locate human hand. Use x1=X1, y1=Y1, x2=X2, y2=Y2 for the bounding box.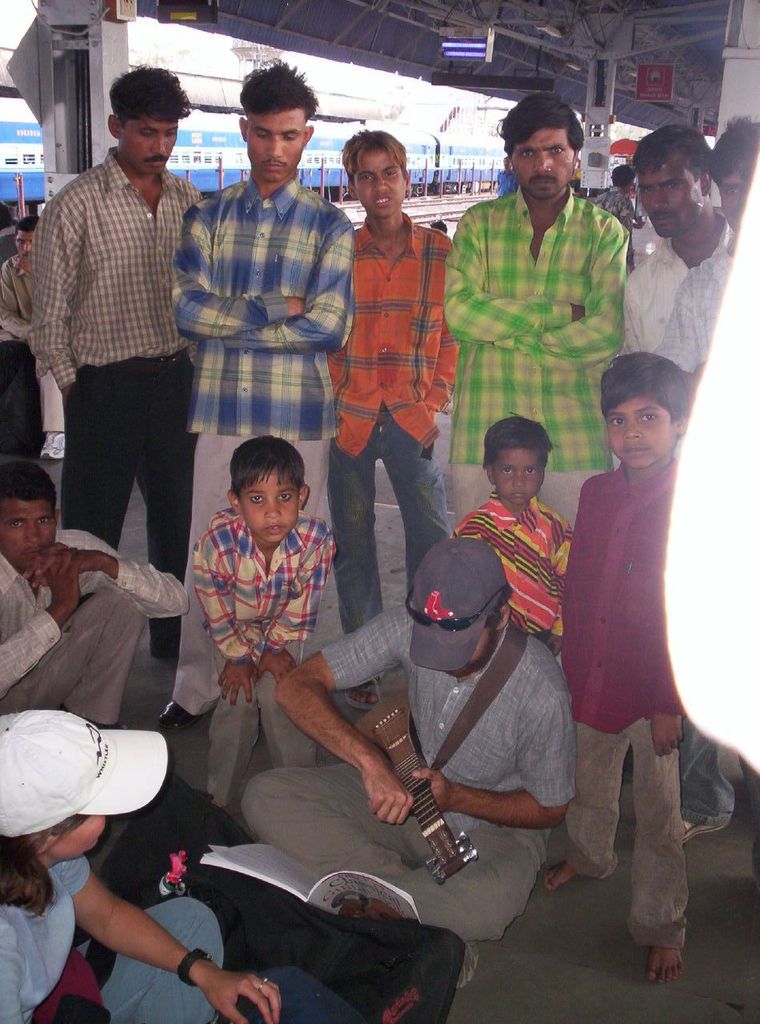
x1=256, y1=648, x2=298, y2=683.
